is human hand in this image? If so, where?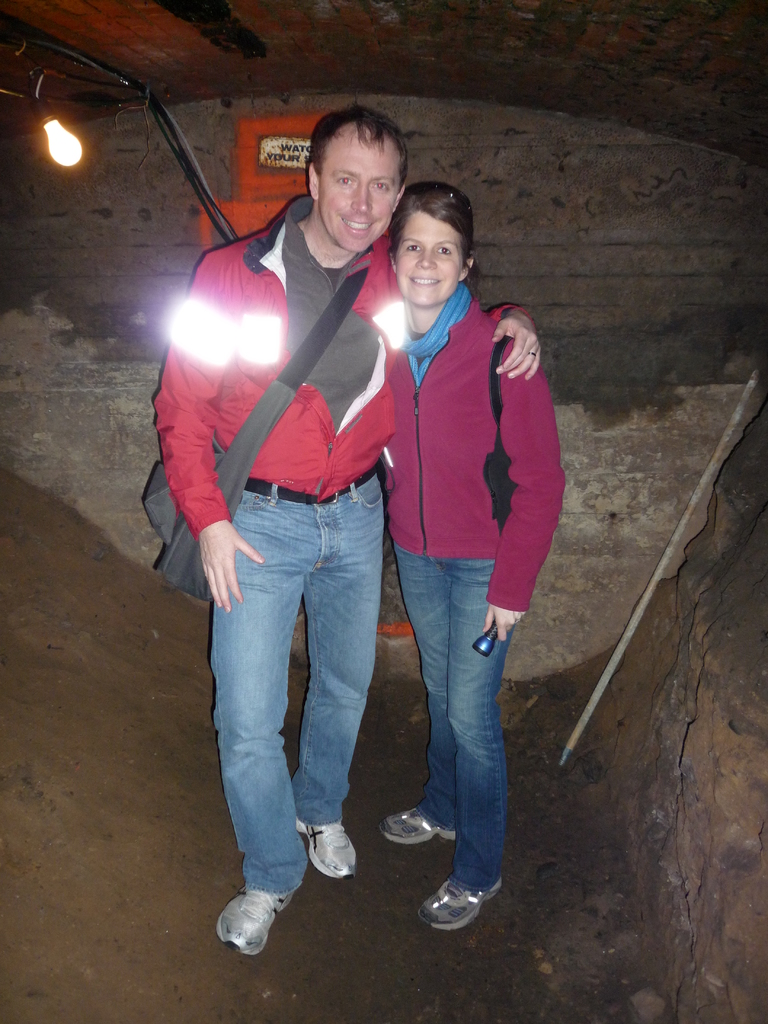
Yes, at x1=481, y1=605, x2=528, y2=645.
